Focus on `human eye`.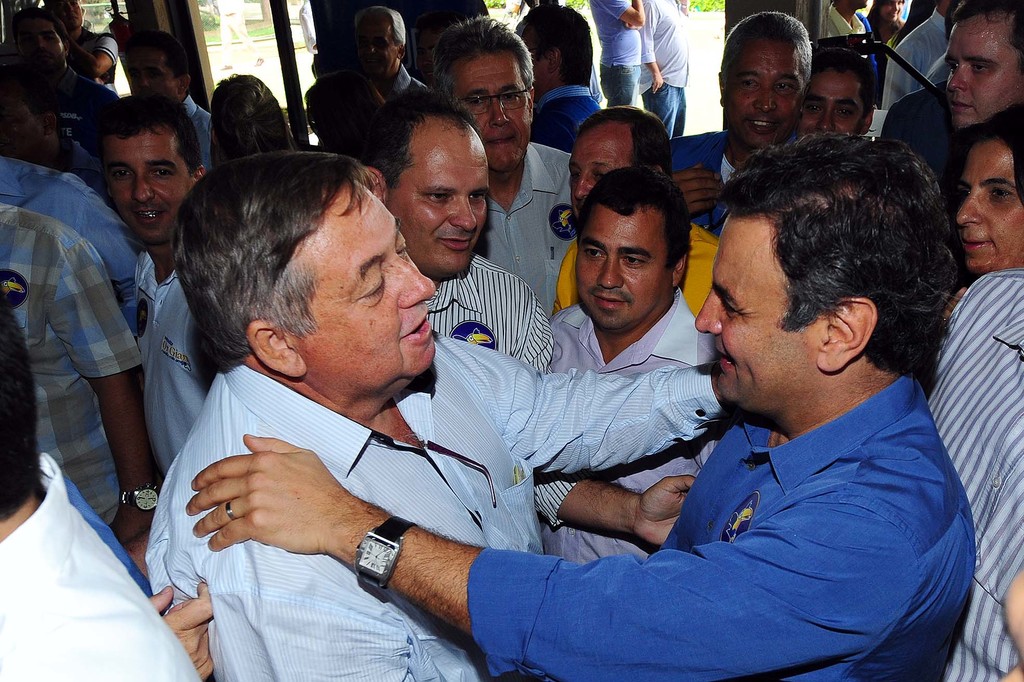
Focused at box(741, 77, 757, 90).
